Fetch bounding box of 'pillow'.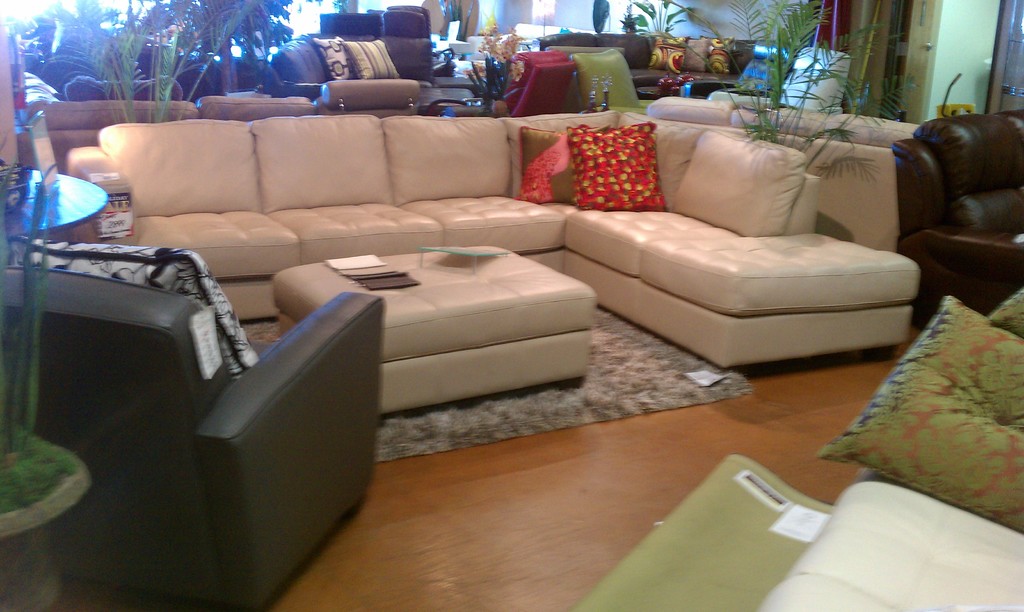
Bbox: 516, 120, 611, 207.
